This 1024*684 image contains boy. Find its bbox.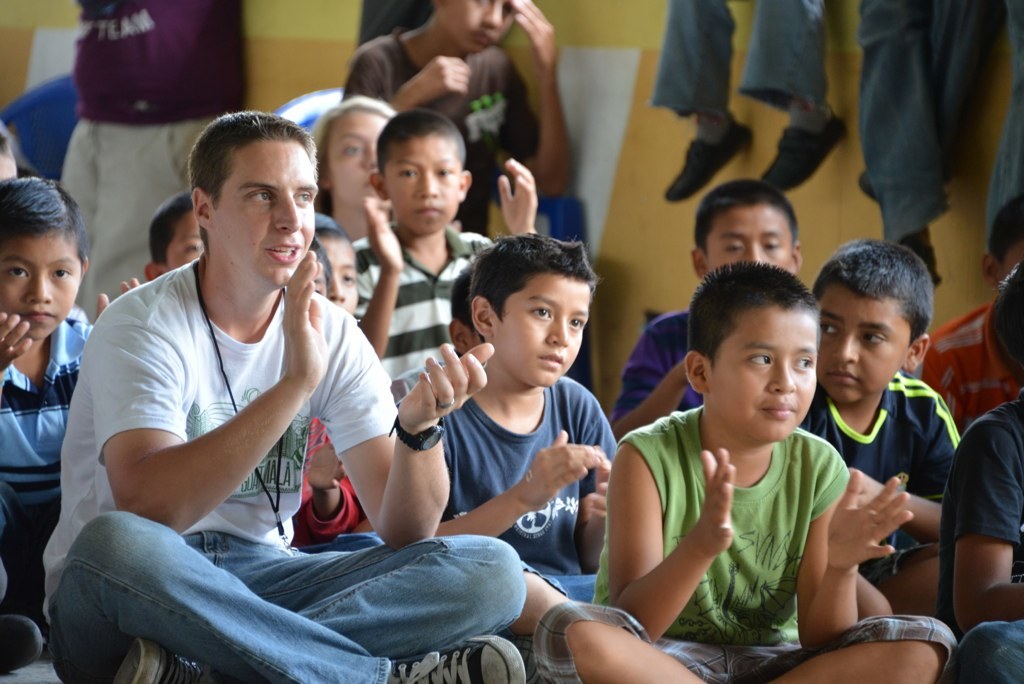
0 175 142 673.
